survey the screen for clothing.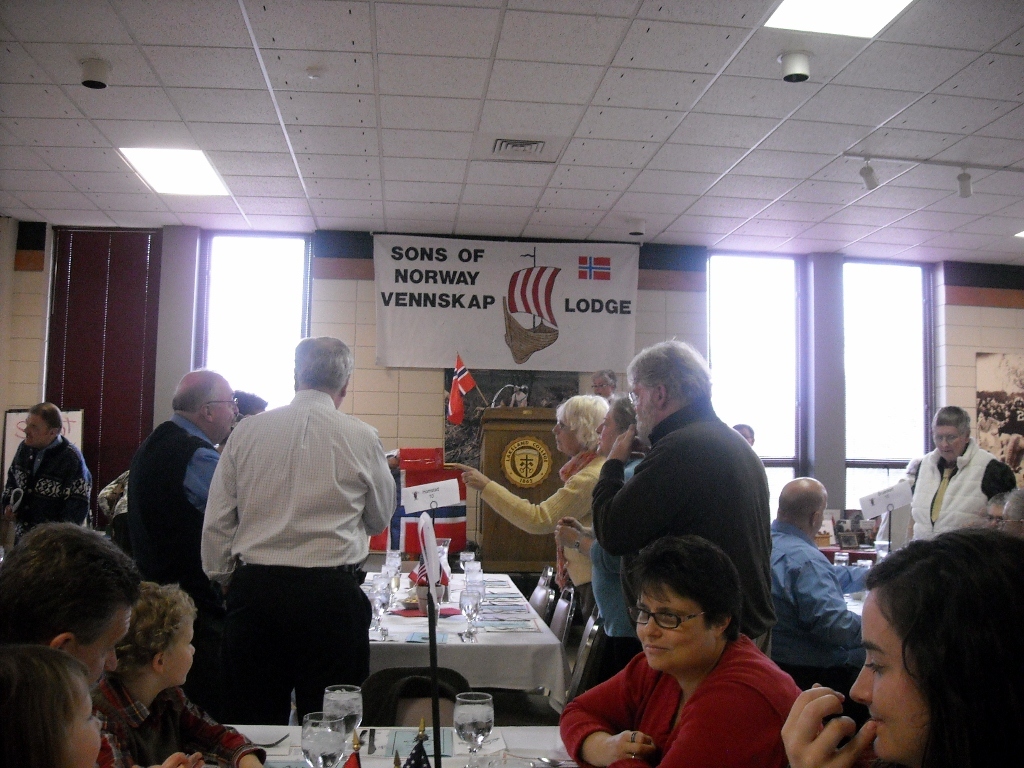
Survey found: bbox(557, 629, 830, 767).
